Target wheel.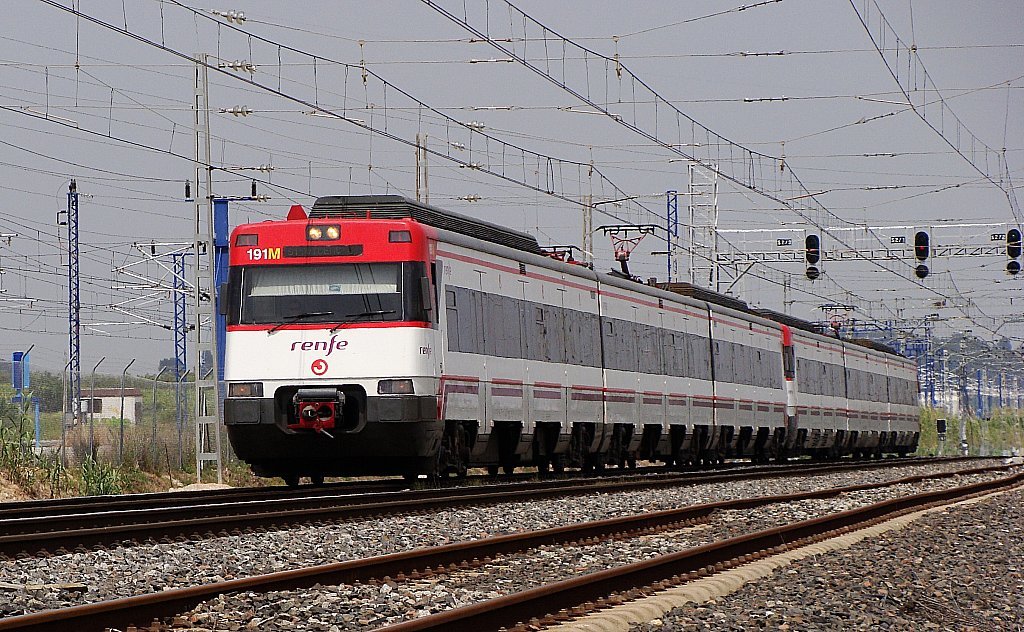
Target region: <box>581,465,589,472</box>.
